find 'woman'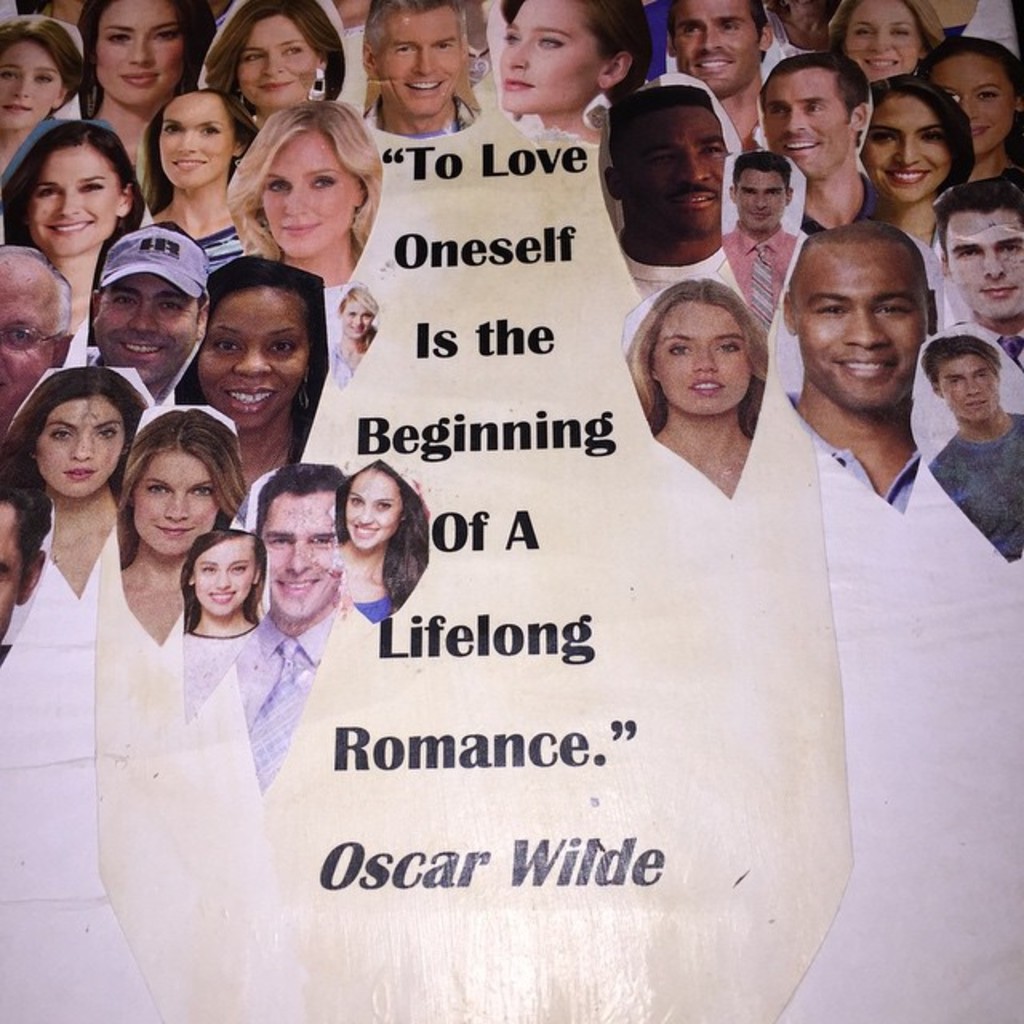
<box>819,0,939,93</box>
